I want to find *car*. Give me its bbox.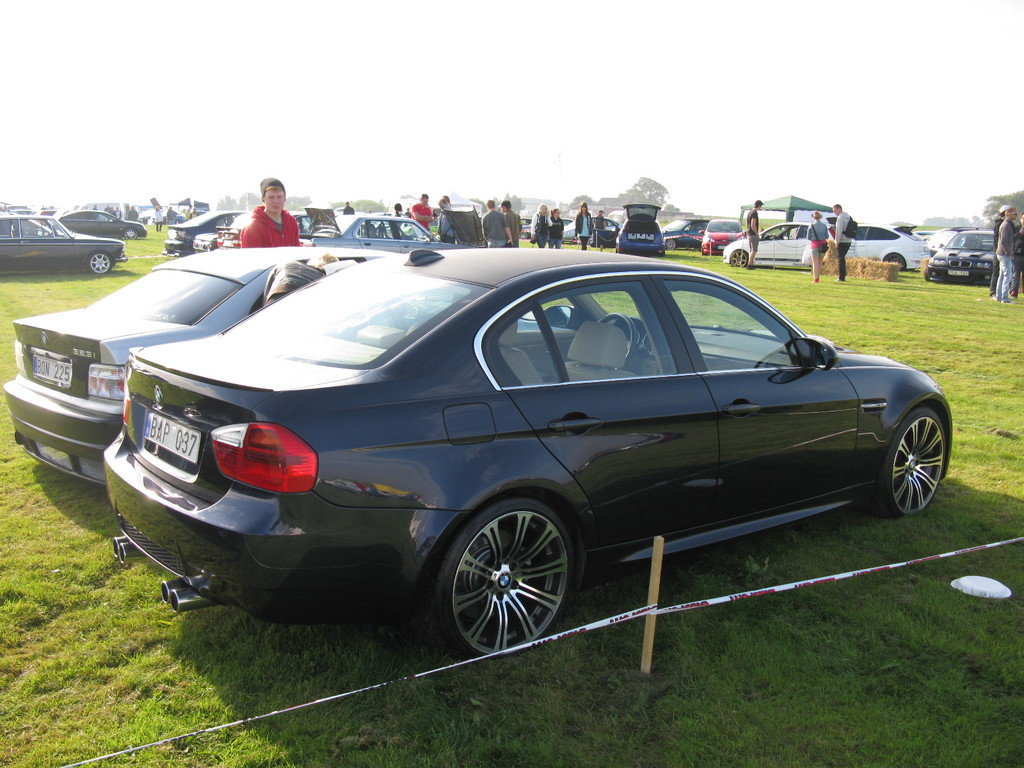
x1=810 y1=227 x2=946 y2=280.
